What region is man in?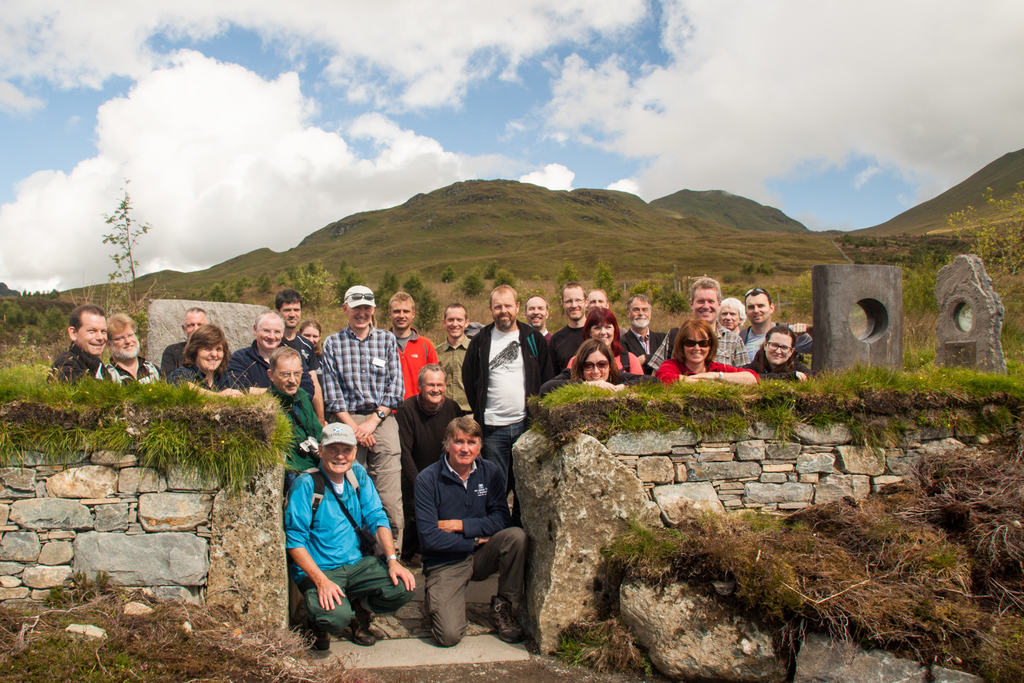
(x1=163, y1=308, x2=227, y2=381).
